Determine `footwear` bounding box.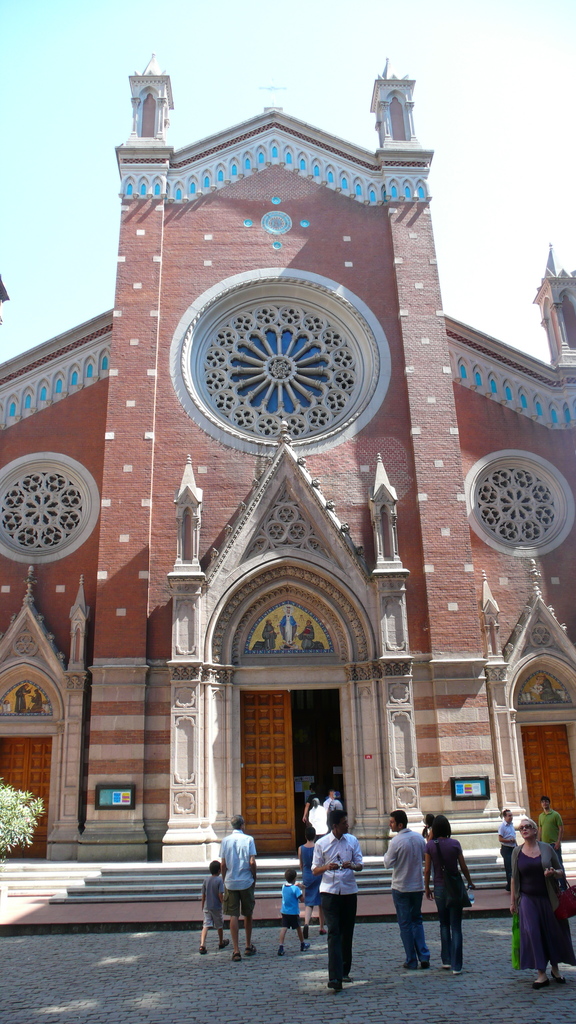
Determined: {"x1": 420, "y1": 962, "x2": 427, "y2": 965}.
